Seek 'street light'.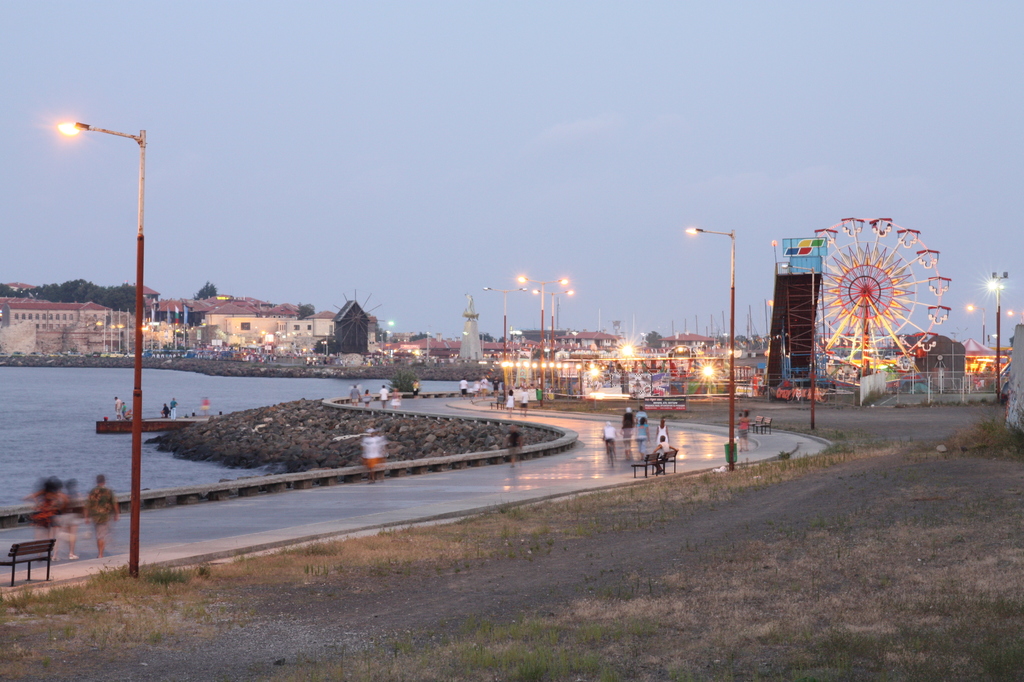
680,227,738,472.
